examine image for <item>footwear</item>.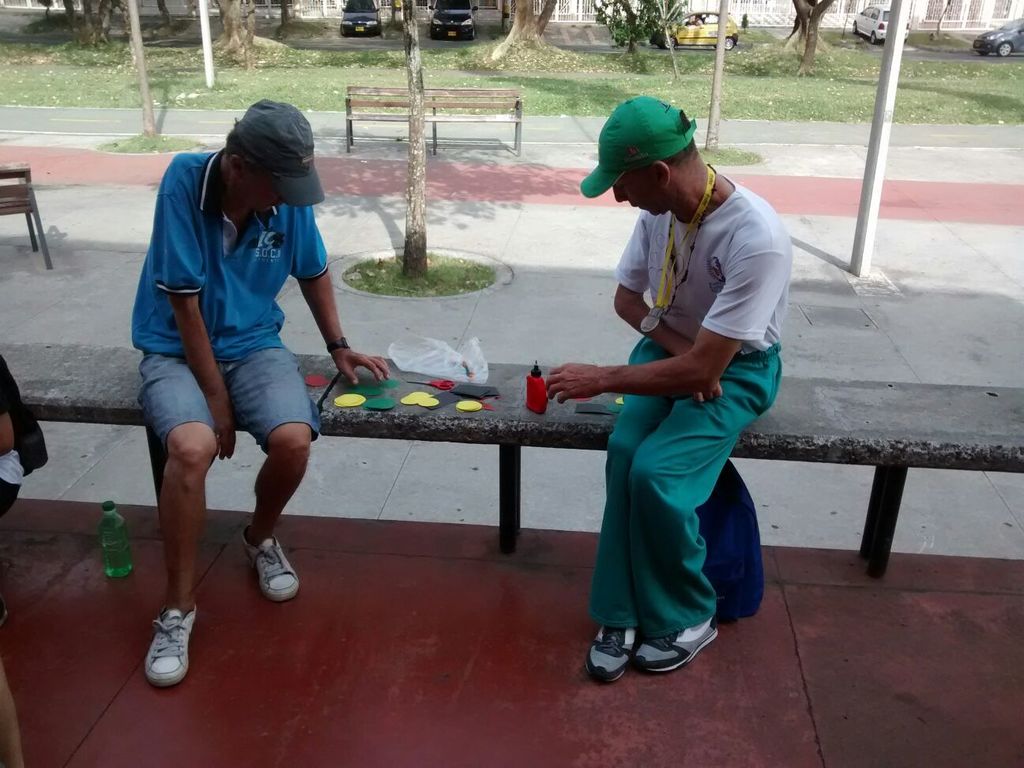
Examination result: 129:618:192:704.
